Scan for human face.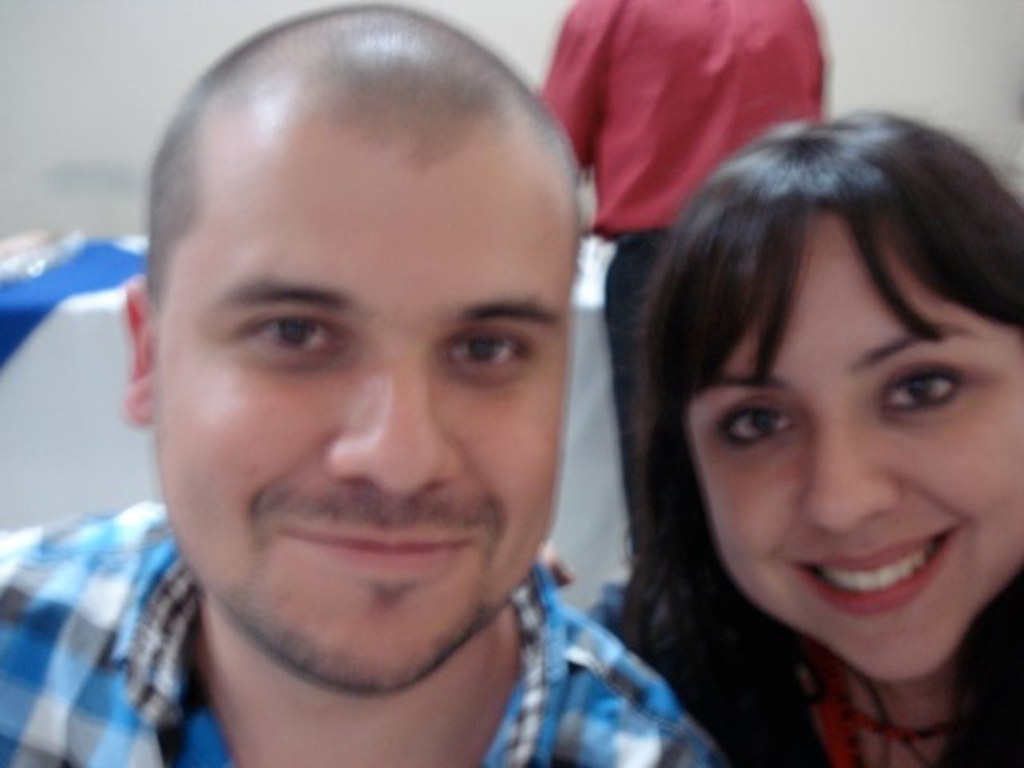
Scan result: box(686, 219, 1022, 678).
